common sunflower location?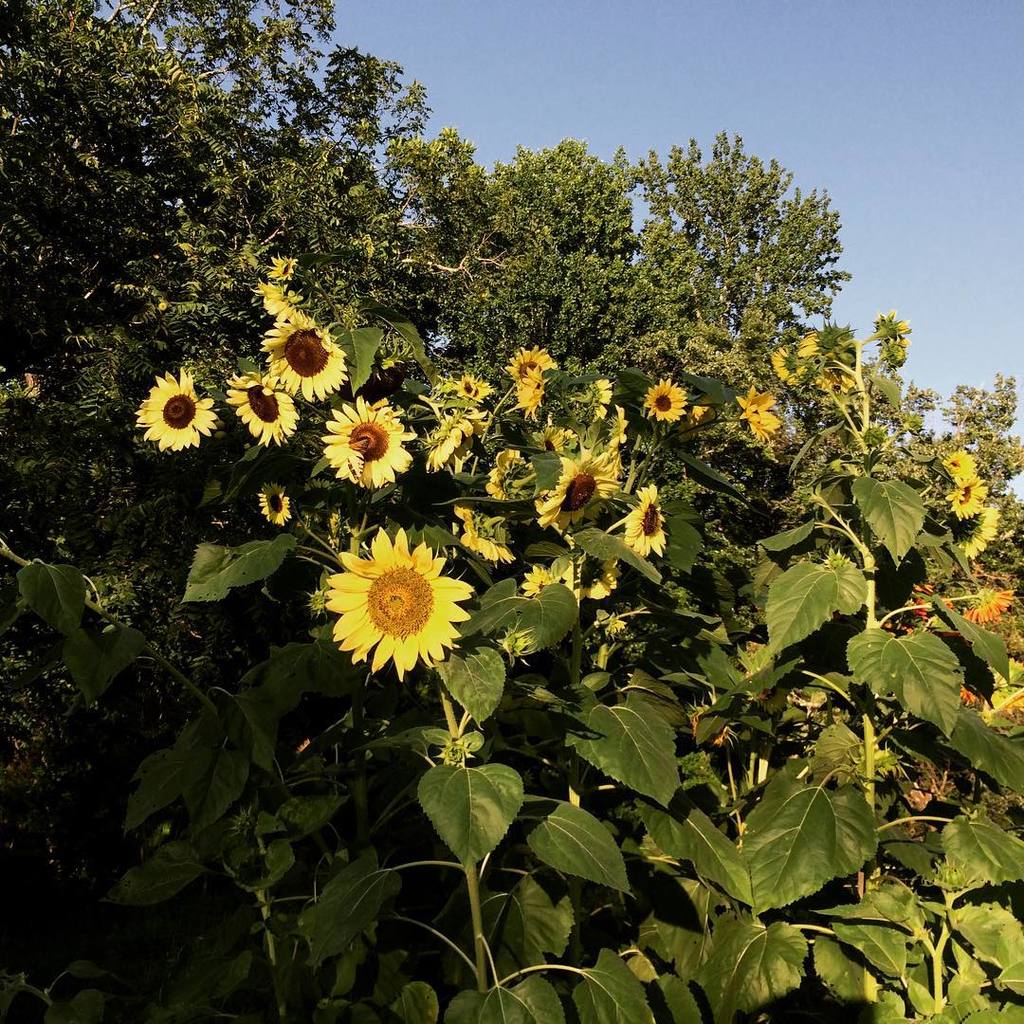
locate(327, 399, 401, 489)
